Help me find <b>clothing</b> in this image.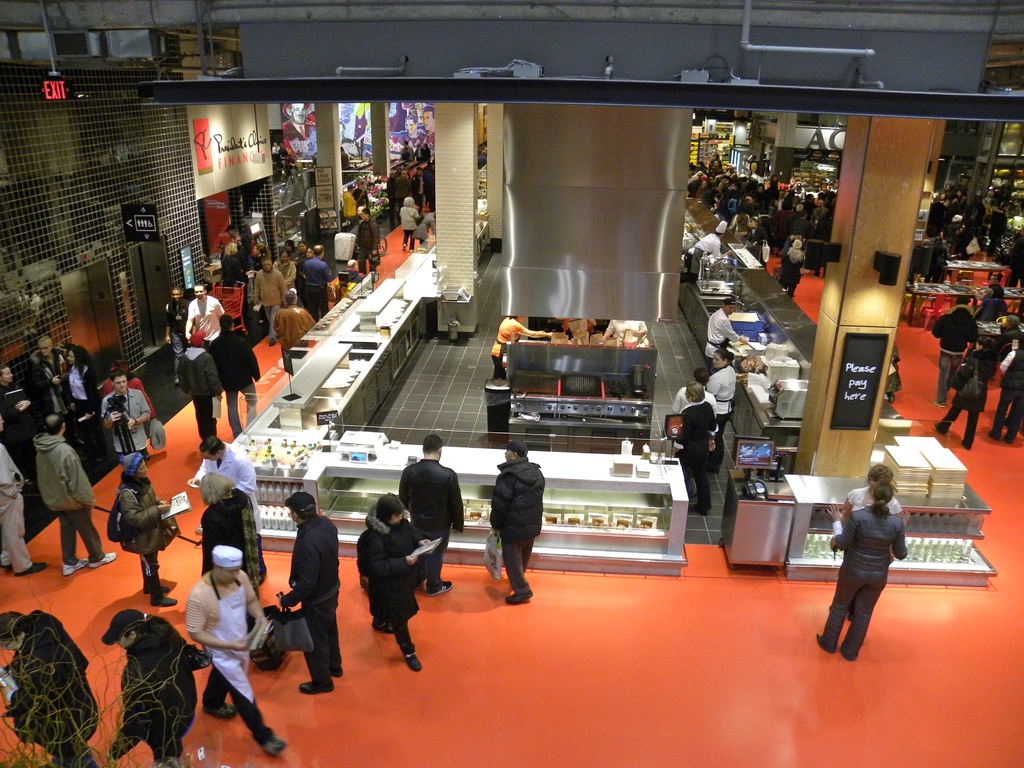
Found it: box=[694, 234, 723, 276].
